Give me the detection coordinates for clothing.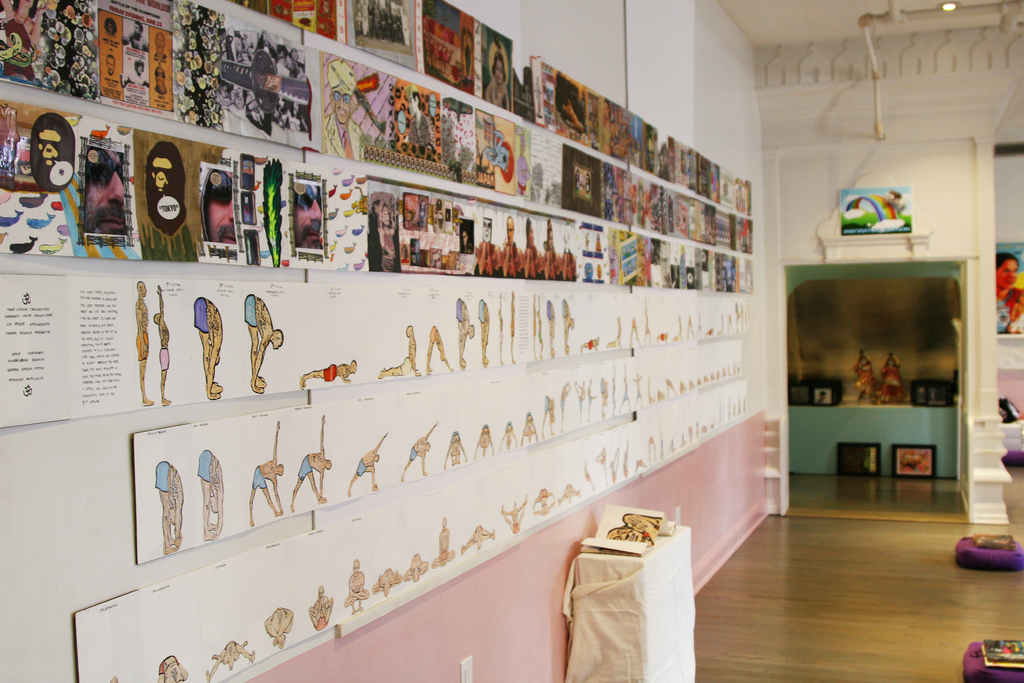
588 393 596 405.
